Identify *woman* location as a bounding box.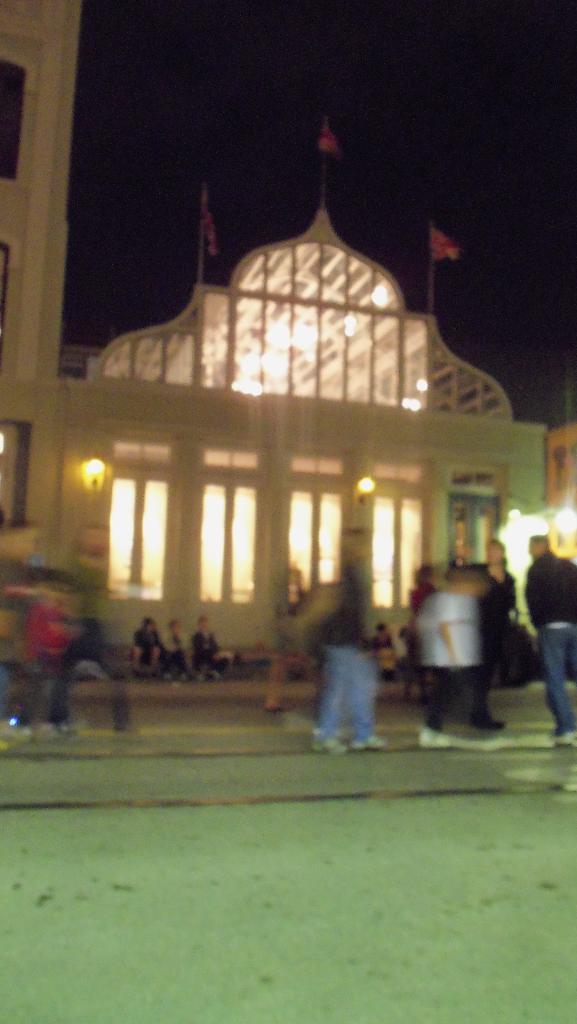
[left=300, top=597, right=394, bottom=746].
